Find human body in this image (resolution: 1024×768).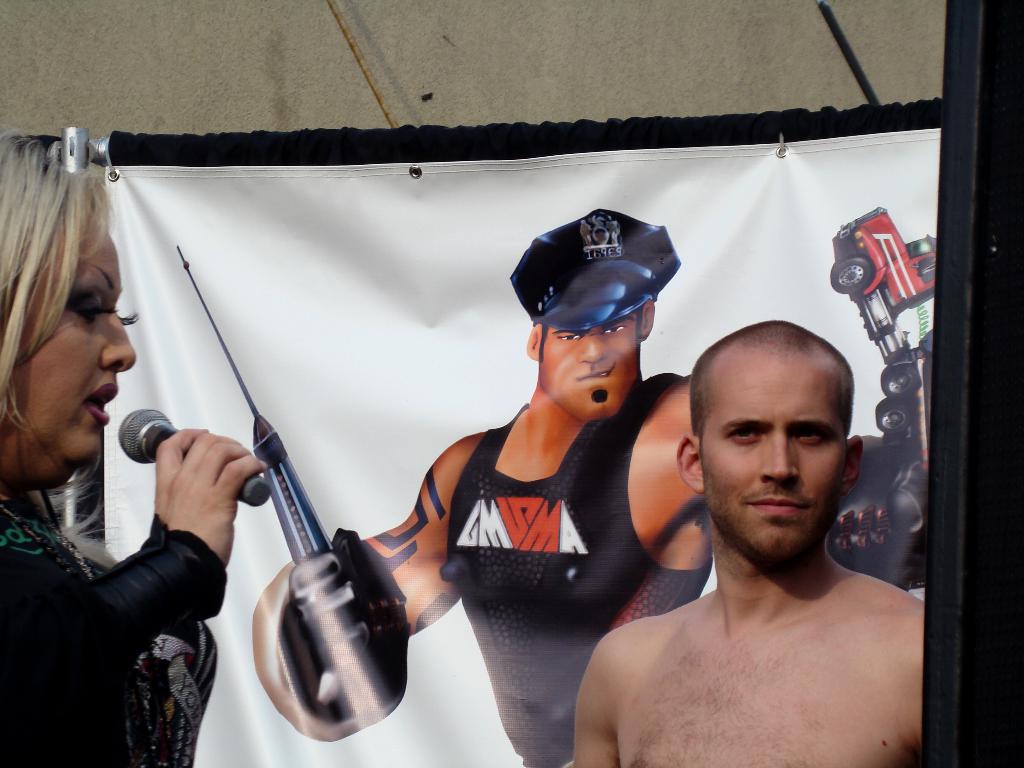
<bbox>250, 212, 717, 767</bbox>.
